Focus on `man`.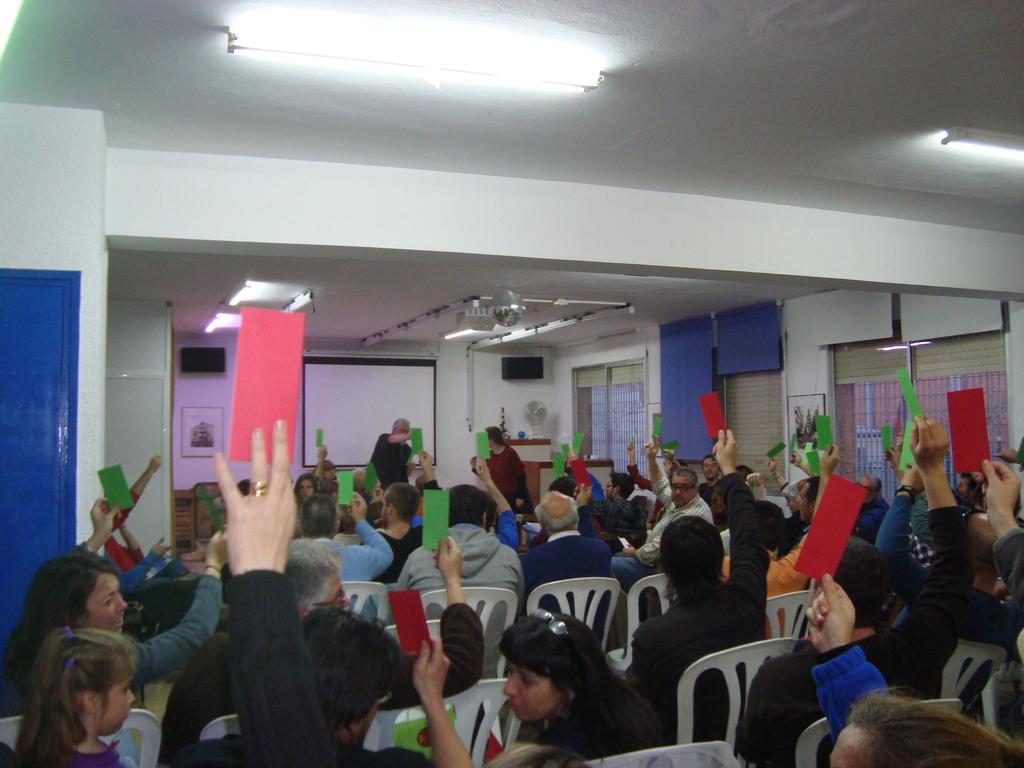
Focused at x1=621, y1=424, x2=774, y2=760.
